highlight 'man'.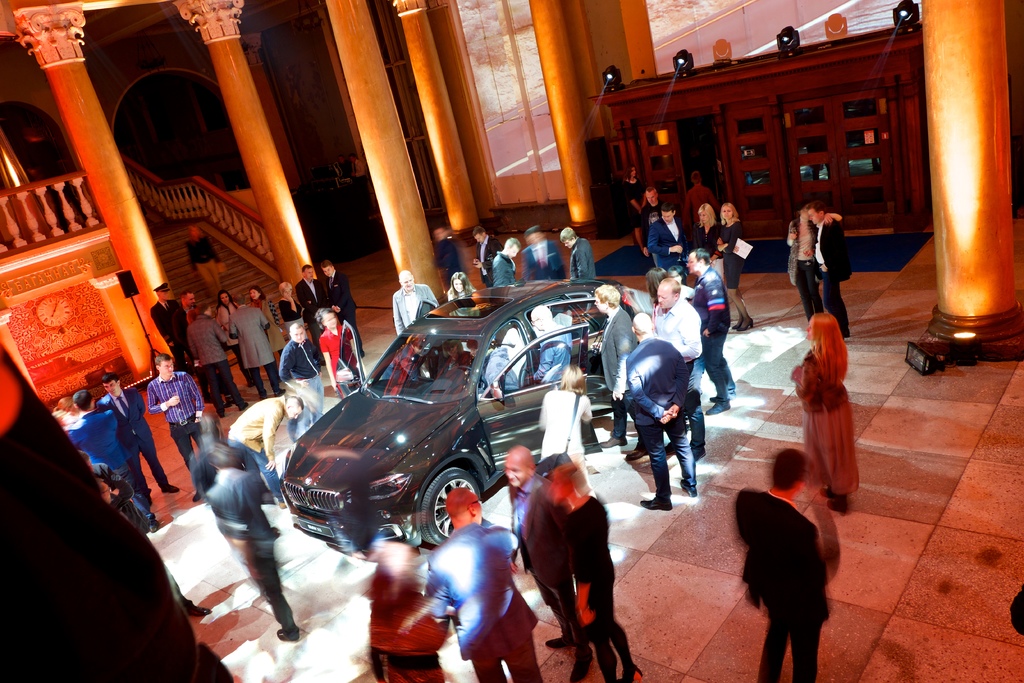
Highlighted region: locate(589, 282, 637, 448).
